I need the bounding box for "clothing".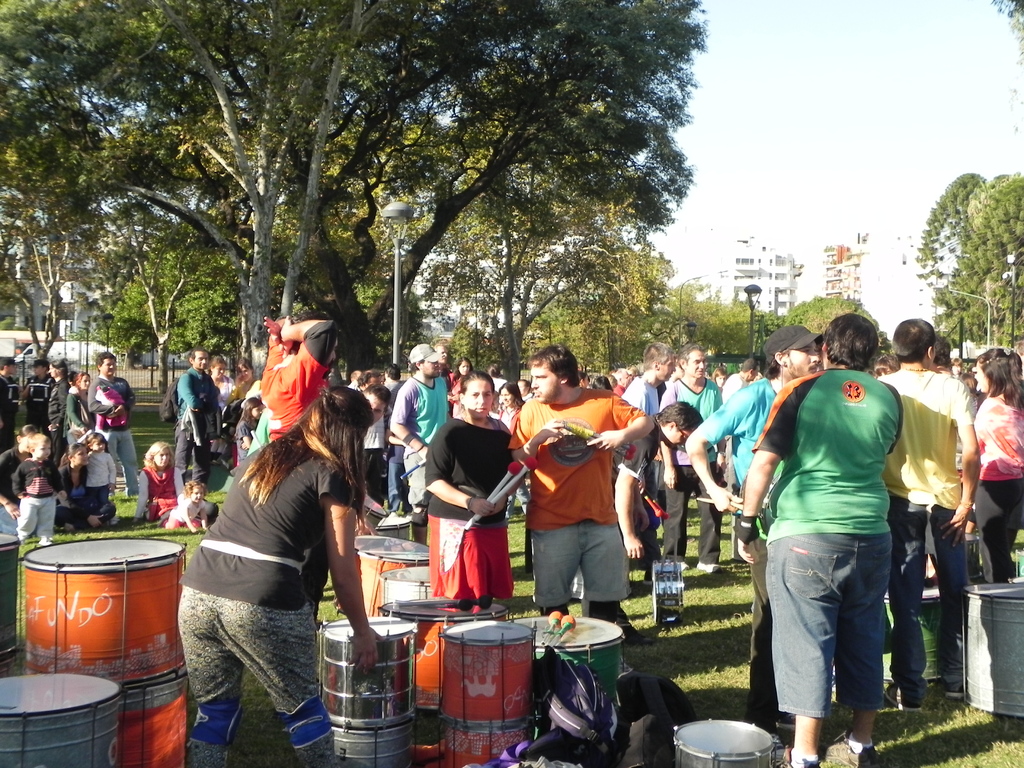
Here it is: detection(745, 365, 905, 731).
